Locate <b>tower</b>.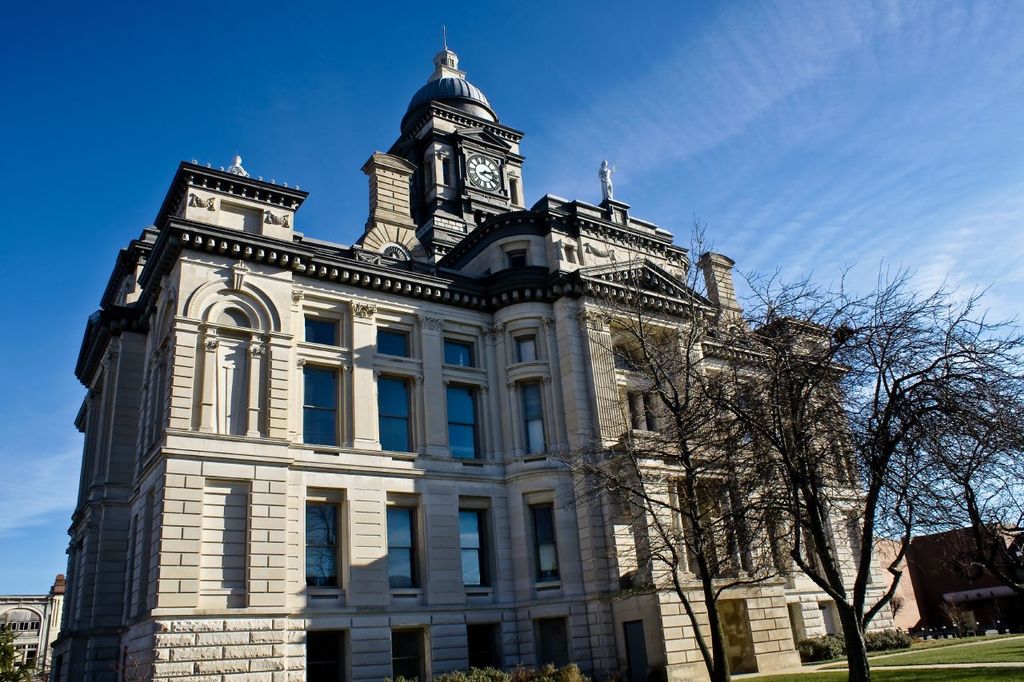
Bounding box: <region>145, 160, 315, 681</region>.
